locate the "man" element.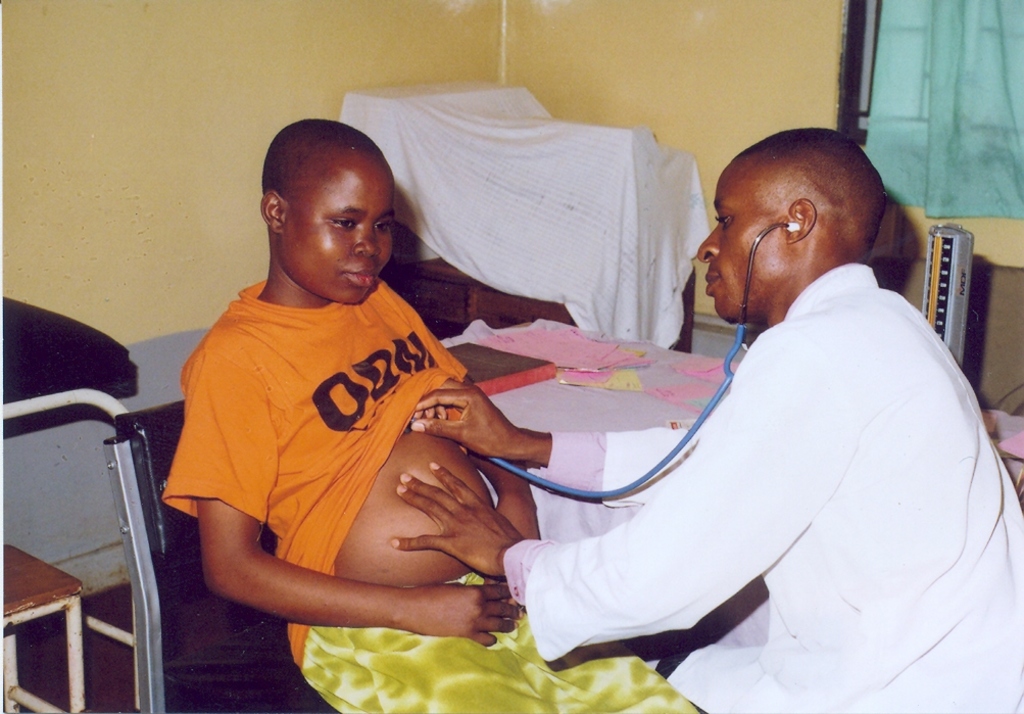
Element bbox: (left=341, top=136, right=996, bottom=698).
